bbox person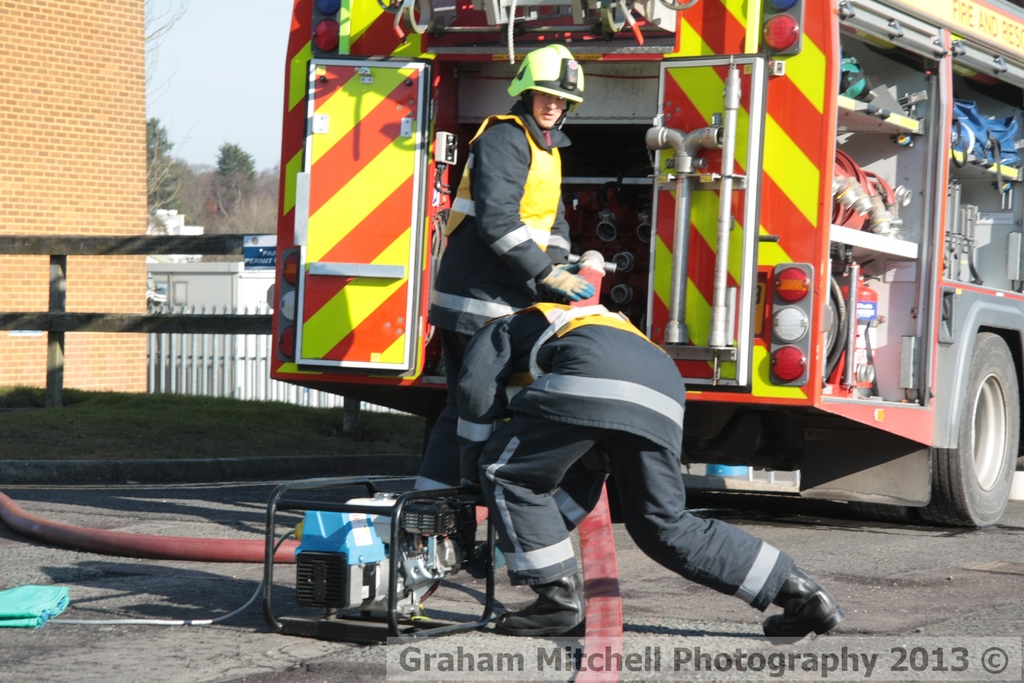
<box>417,42,594,491</box>
